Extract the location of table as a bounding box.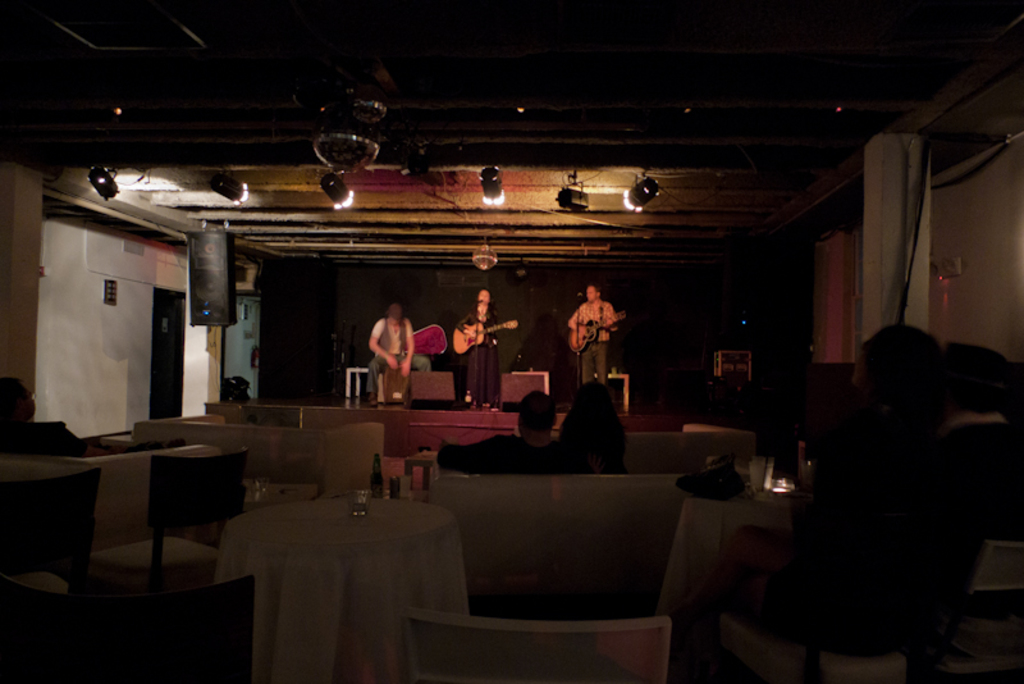
bbox(218, 498, 462, 683).
